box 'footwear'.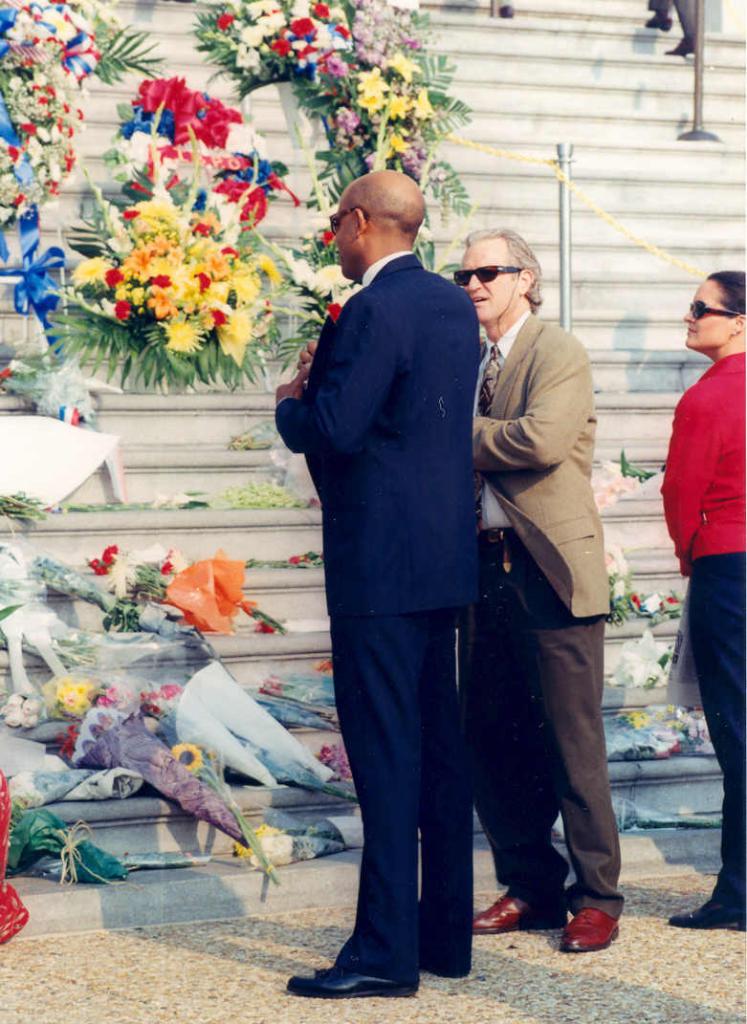
664,893,746,925.
